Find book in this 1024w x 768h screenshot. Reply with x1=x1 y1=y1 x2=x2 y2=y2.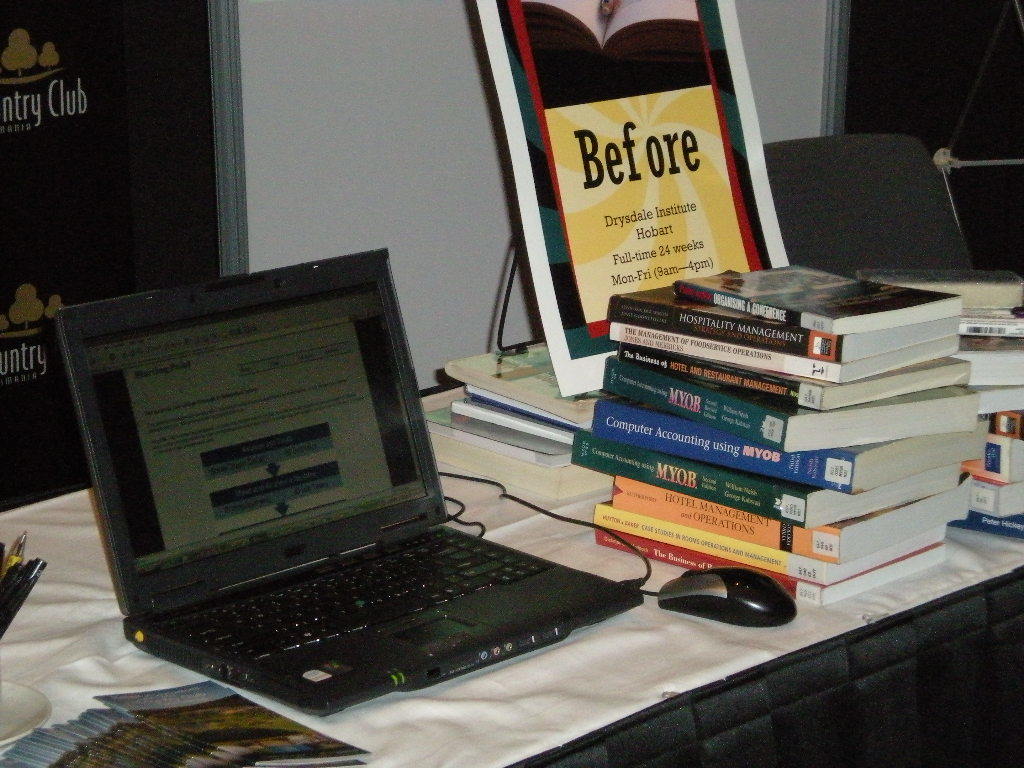
x1=450 y1=331 x2=587 y2=418.
